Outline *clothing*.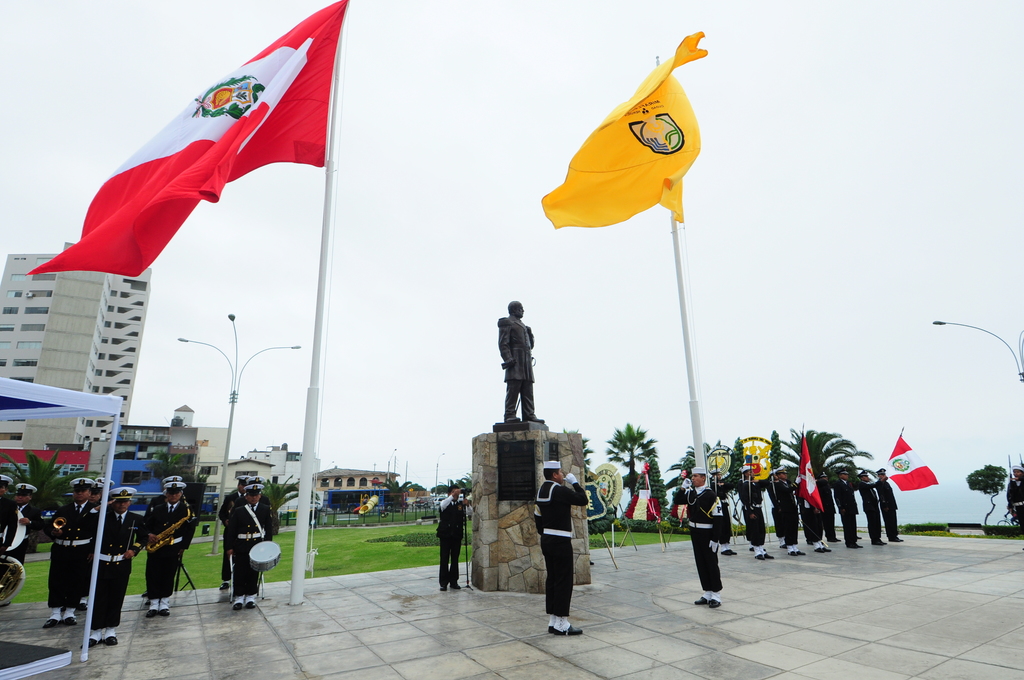
Outline: bbox=(223, 502, 273, 598).
